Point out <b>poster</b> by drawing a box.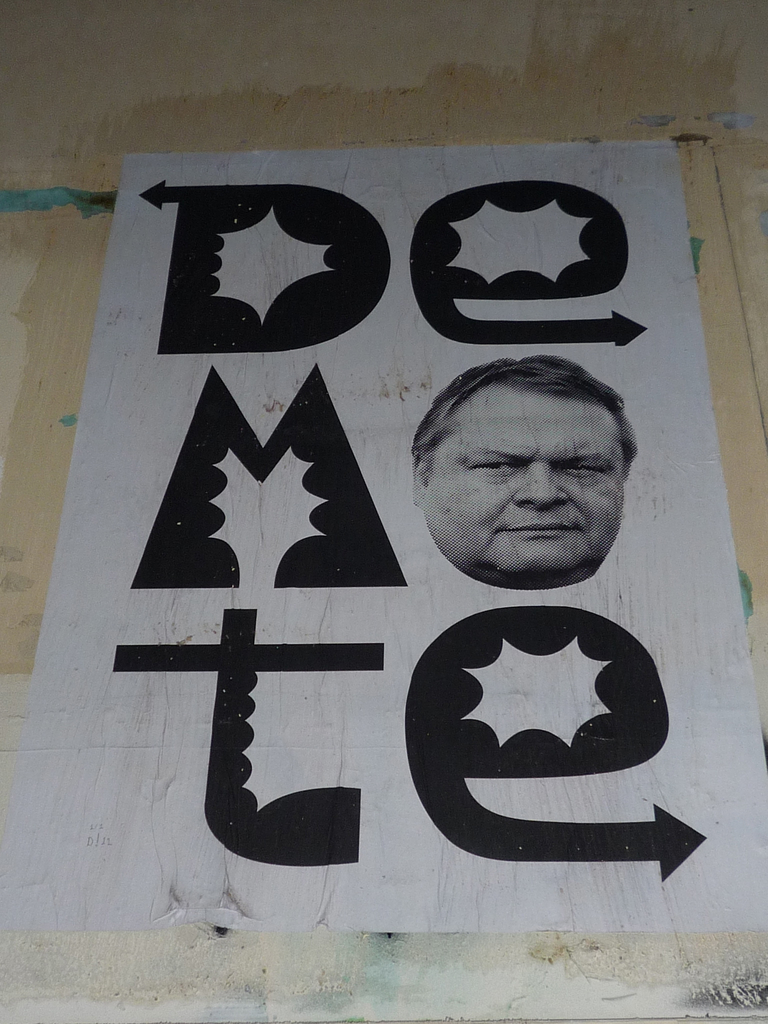
(left=0, top=153, right=767, bottom=931).
